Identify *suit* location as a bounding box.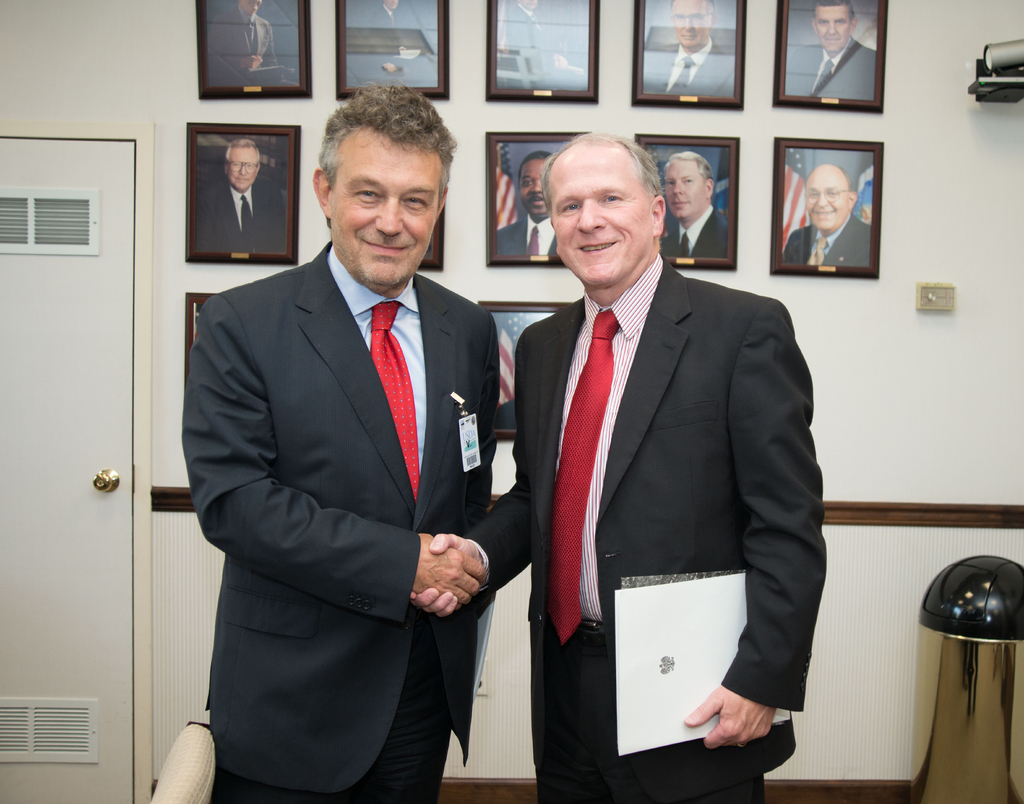
l=172, t=118, r=507, b=798.
